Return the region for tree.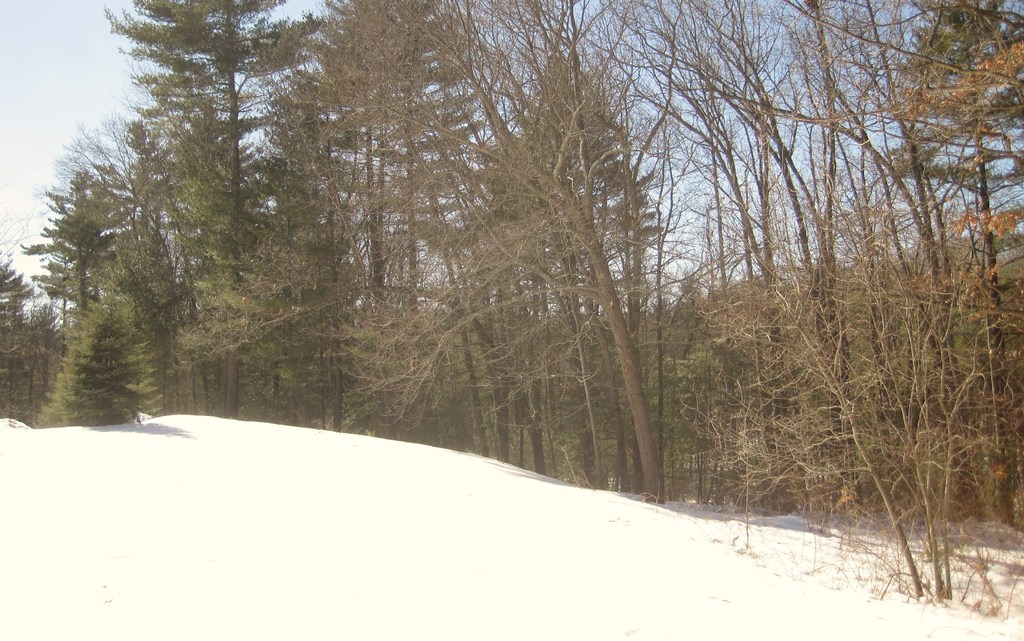
311 0 561 461.
